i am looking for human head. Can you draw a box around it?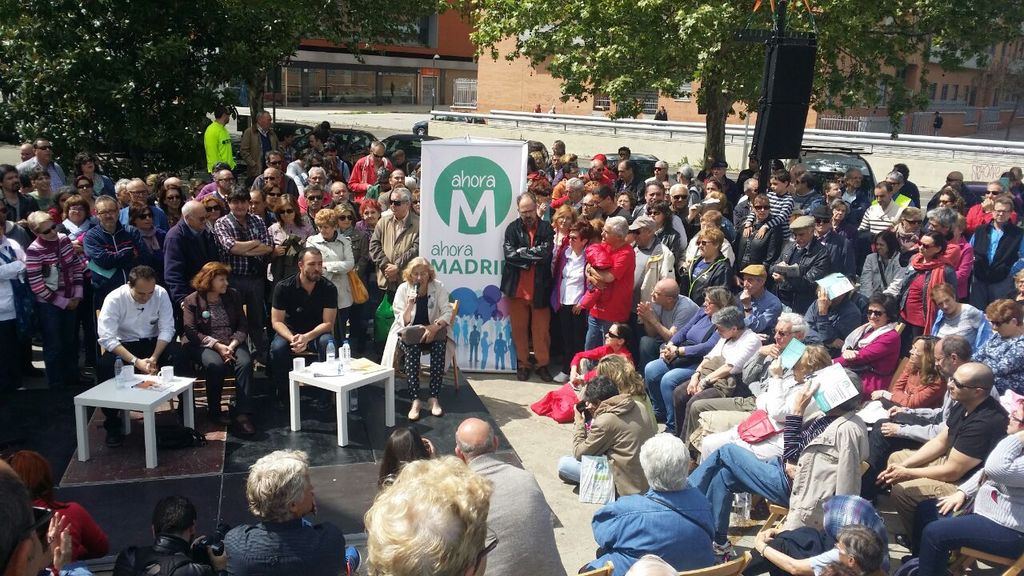
Sure, the bounding box is BBox(650, 278, 684, 304).
